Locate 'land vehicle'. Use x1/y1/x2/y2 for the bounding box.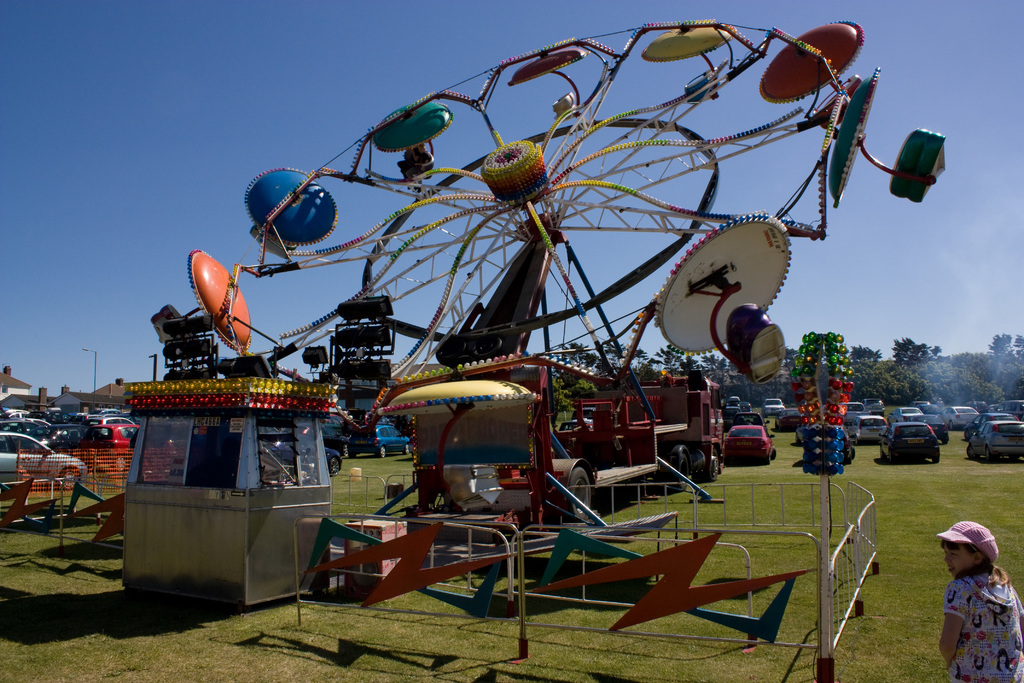
861/395/884/413.
